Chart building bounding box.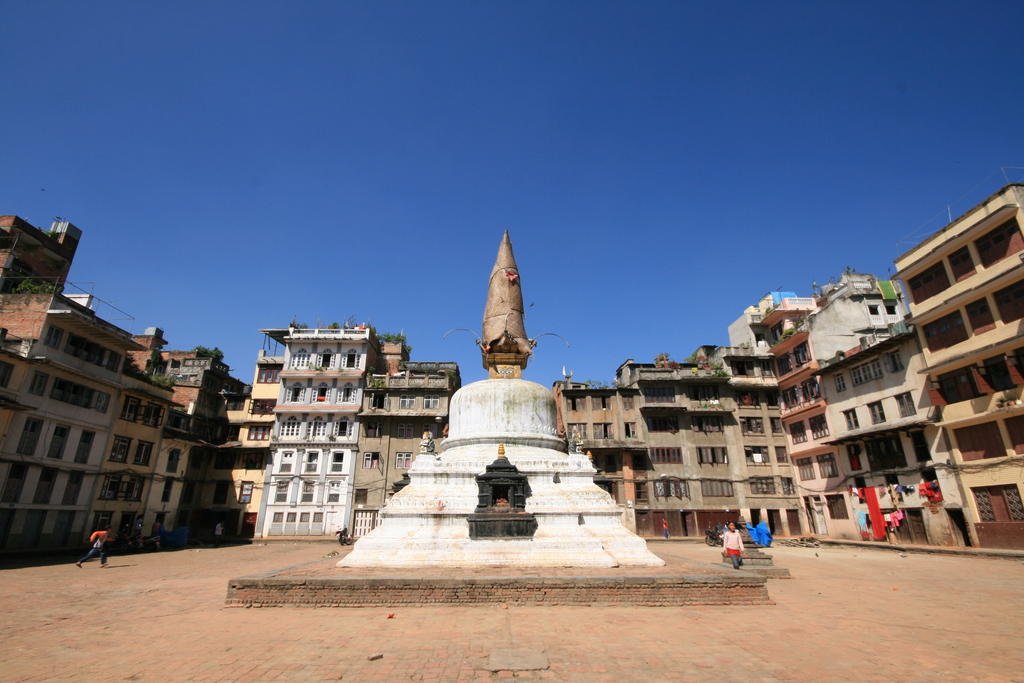
Charted: x1=86 y1=369 x2=184 y2=540.
